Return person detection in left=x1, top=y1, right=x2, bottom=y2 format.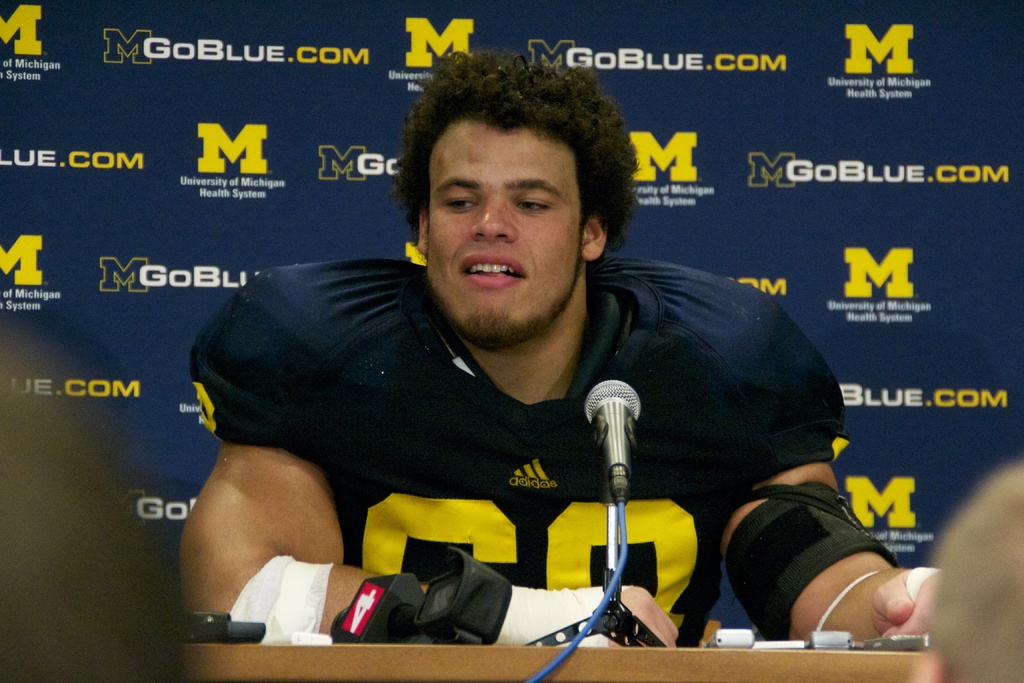
left=0, top=349, right=182, bottom=678.
